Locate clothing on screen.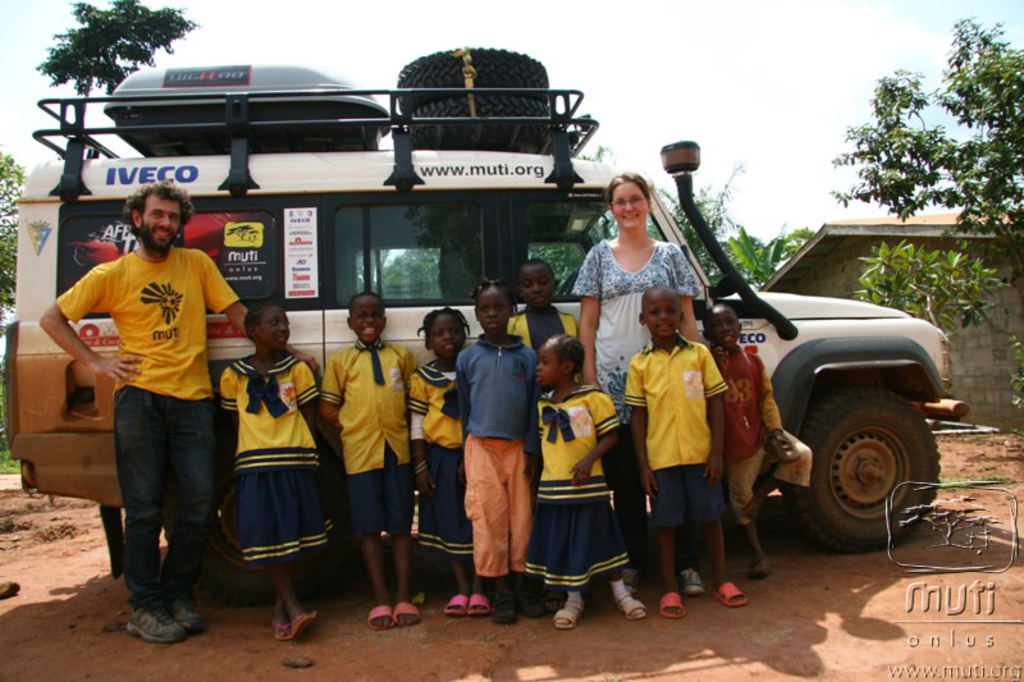
On screen at bbox=(566, 226, 685, 568).
